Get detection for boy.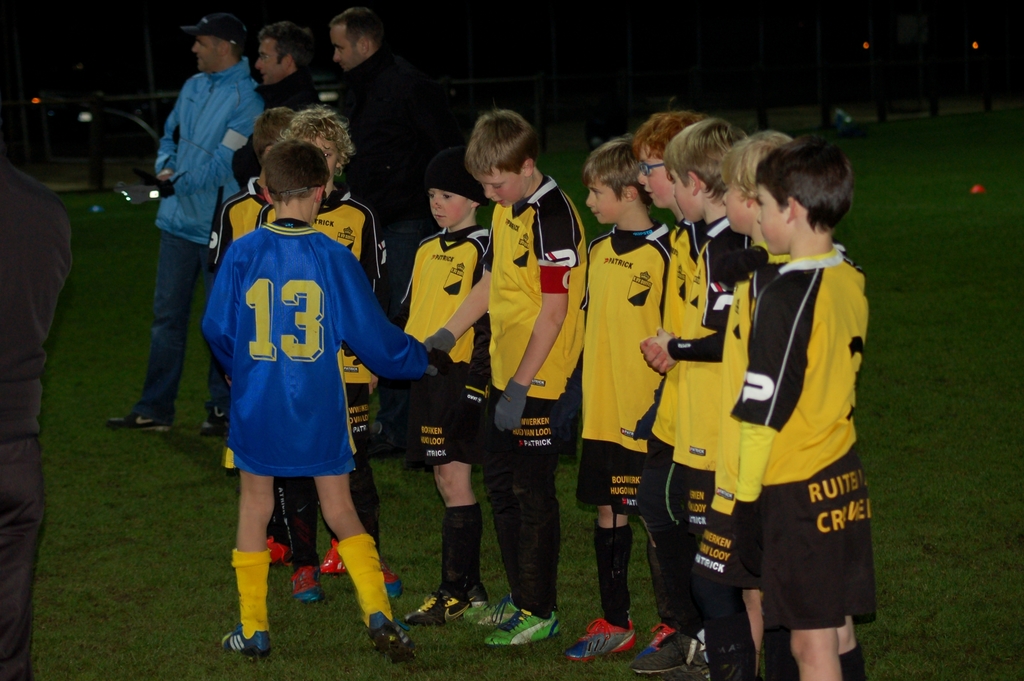
Detection: 666/113/744/674.
